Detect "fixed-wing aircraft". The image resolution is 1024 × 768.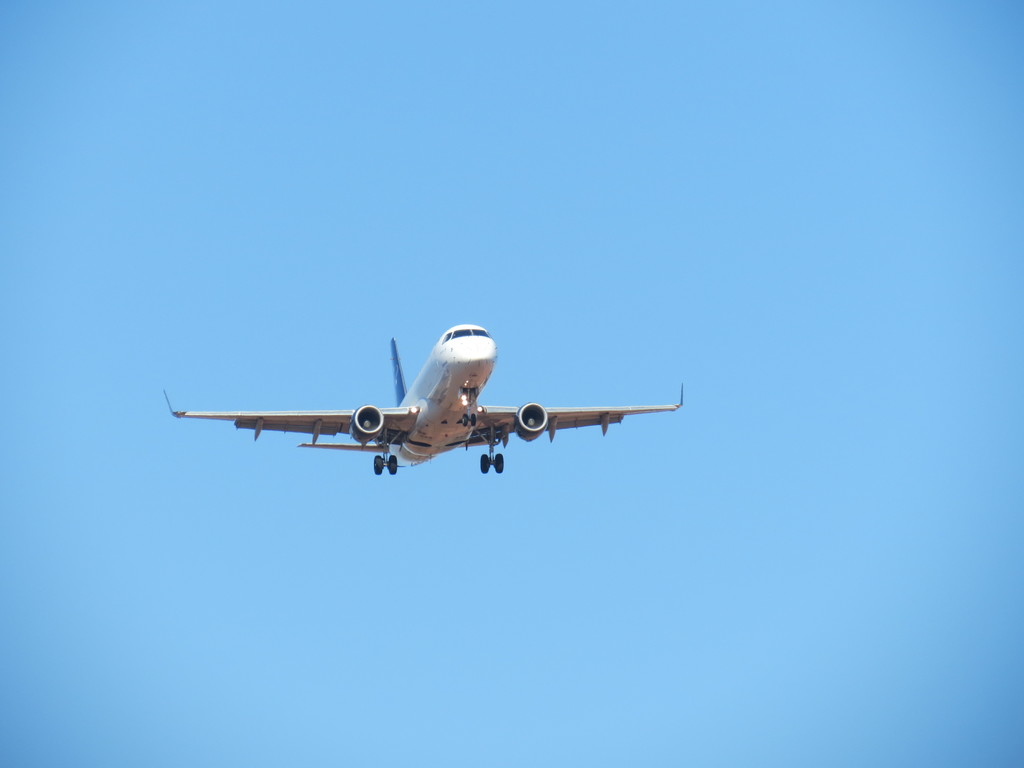
x1=168, y1=316, x2=680, y2=477.
